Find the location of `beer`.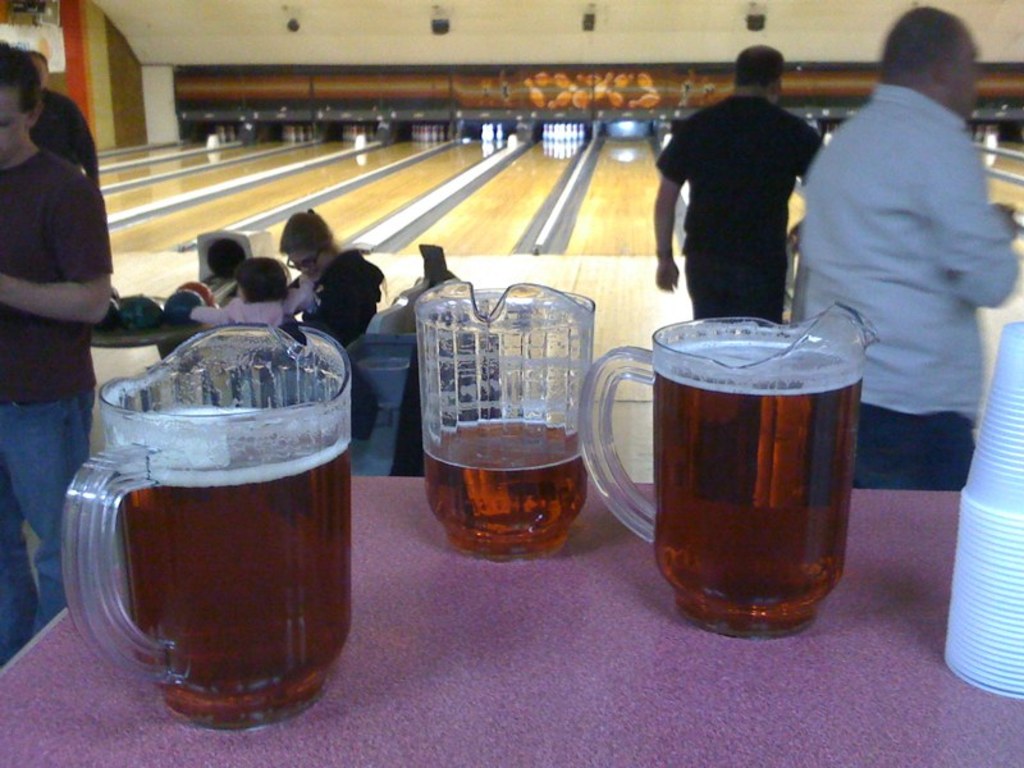
Location: 102:404:351:726.
